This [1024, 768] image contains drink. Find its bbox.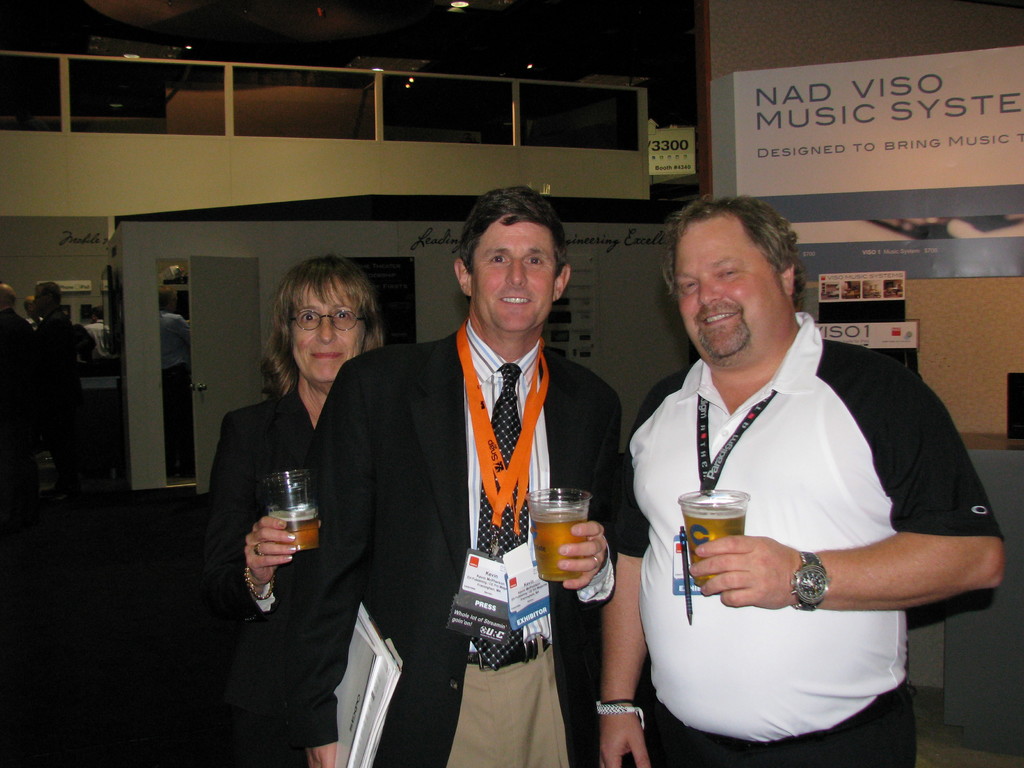
detection(527, 513, 589, 576).
